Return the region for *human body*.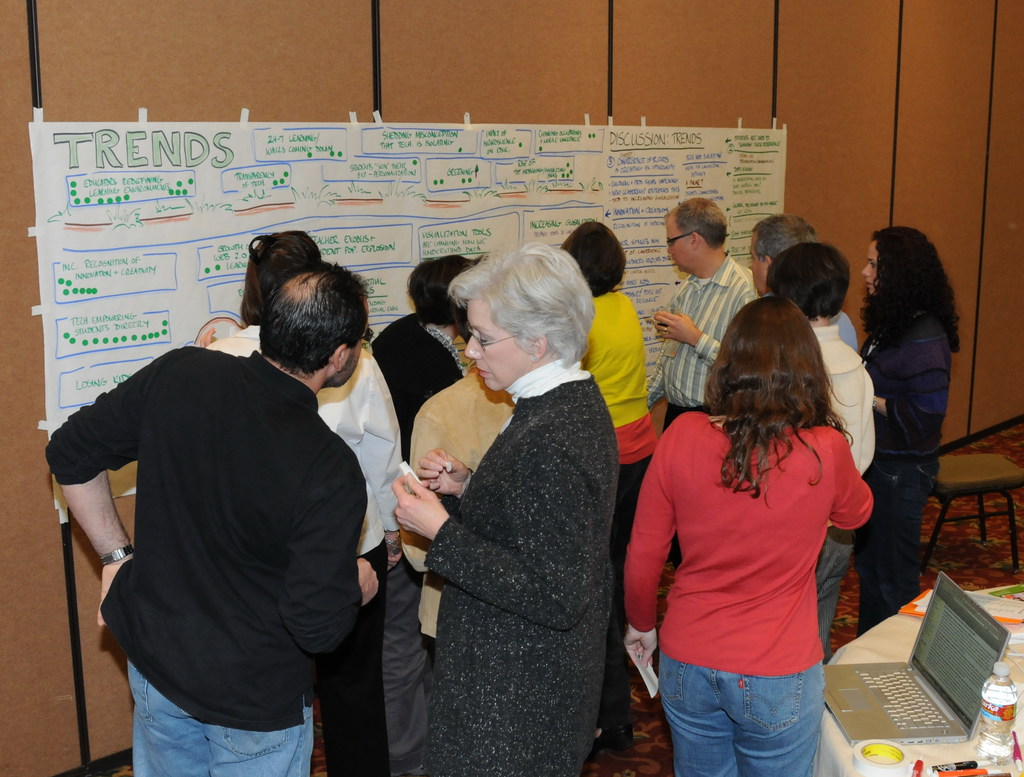
(left=651, top=200, right=756, bottom=447).
